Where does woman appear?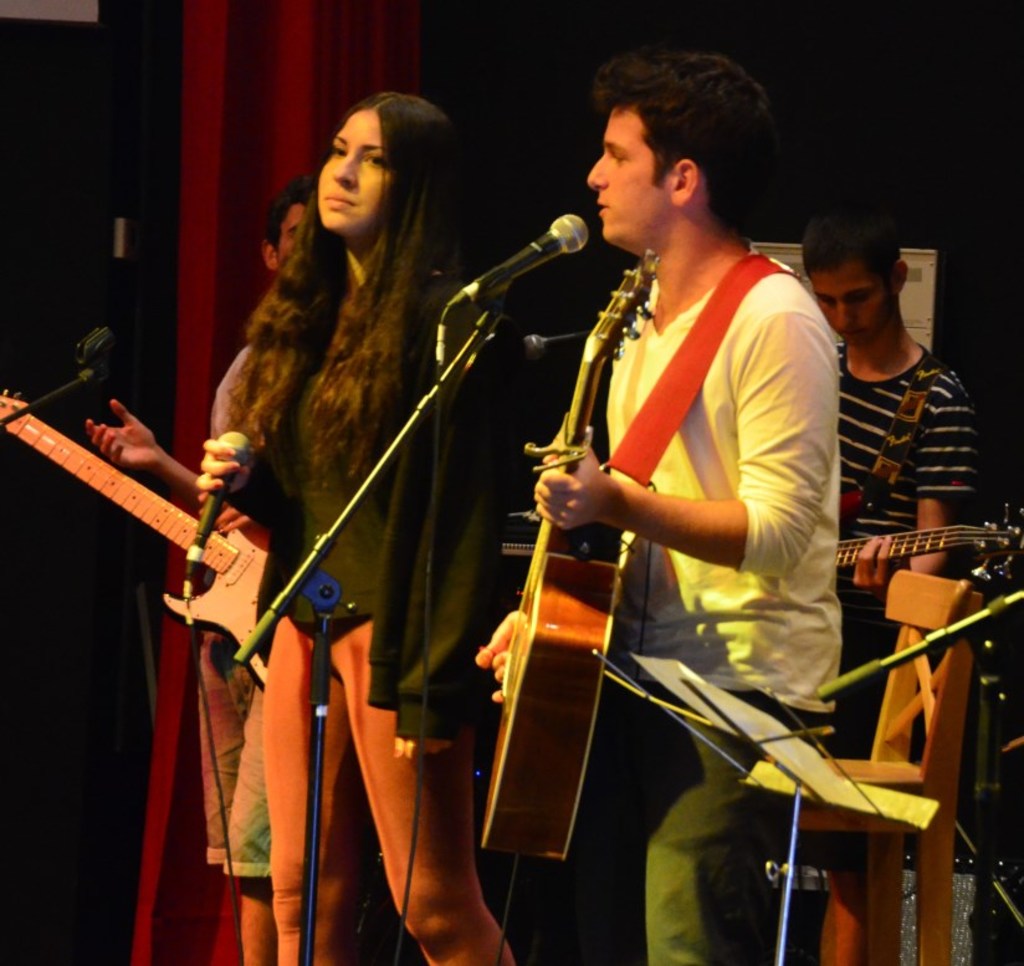
Appears at locate(217, 78, 524, 936).
